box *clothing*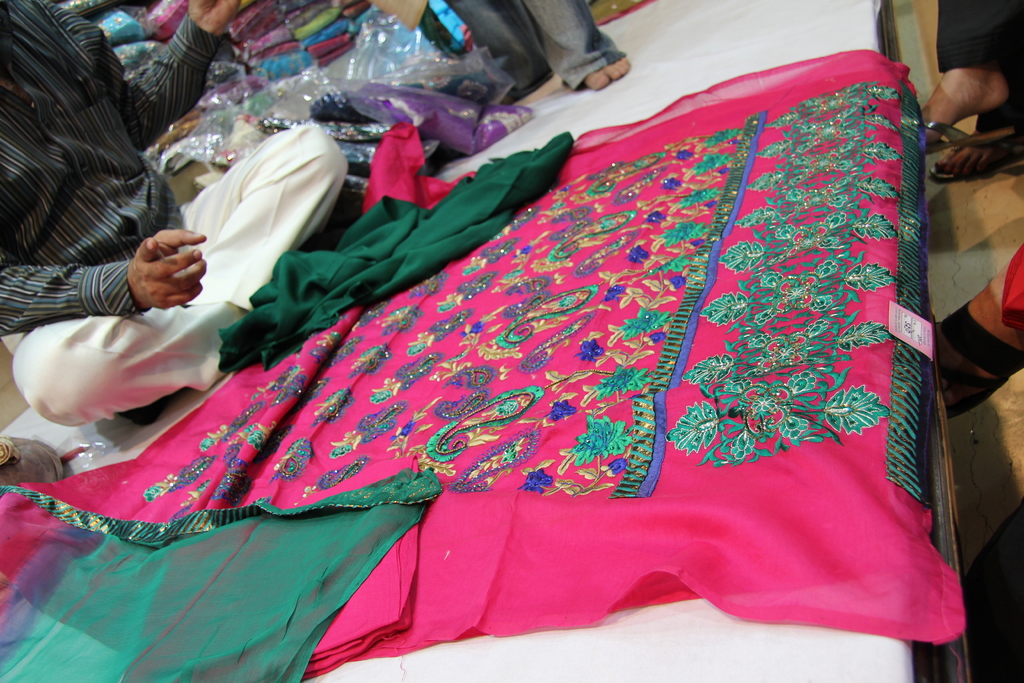
left=99, top=38, right=956, bottom=645
